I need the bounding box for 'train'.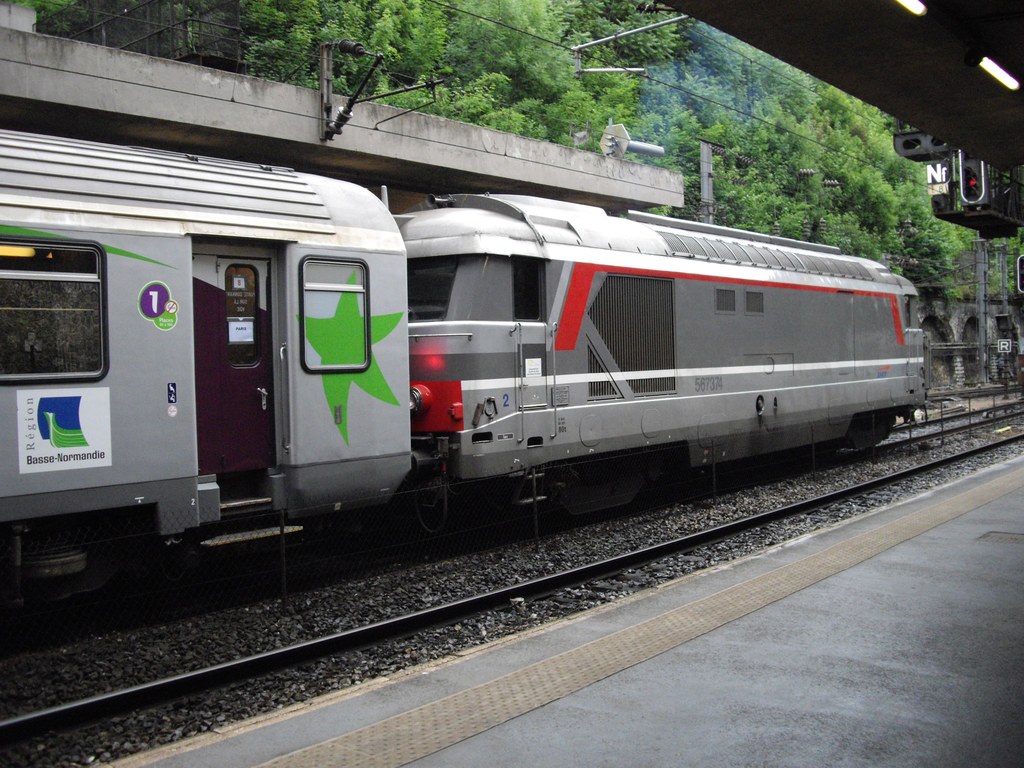
Here it is: pyautogui.locateOnScreen(0, 127, 922, 593).
